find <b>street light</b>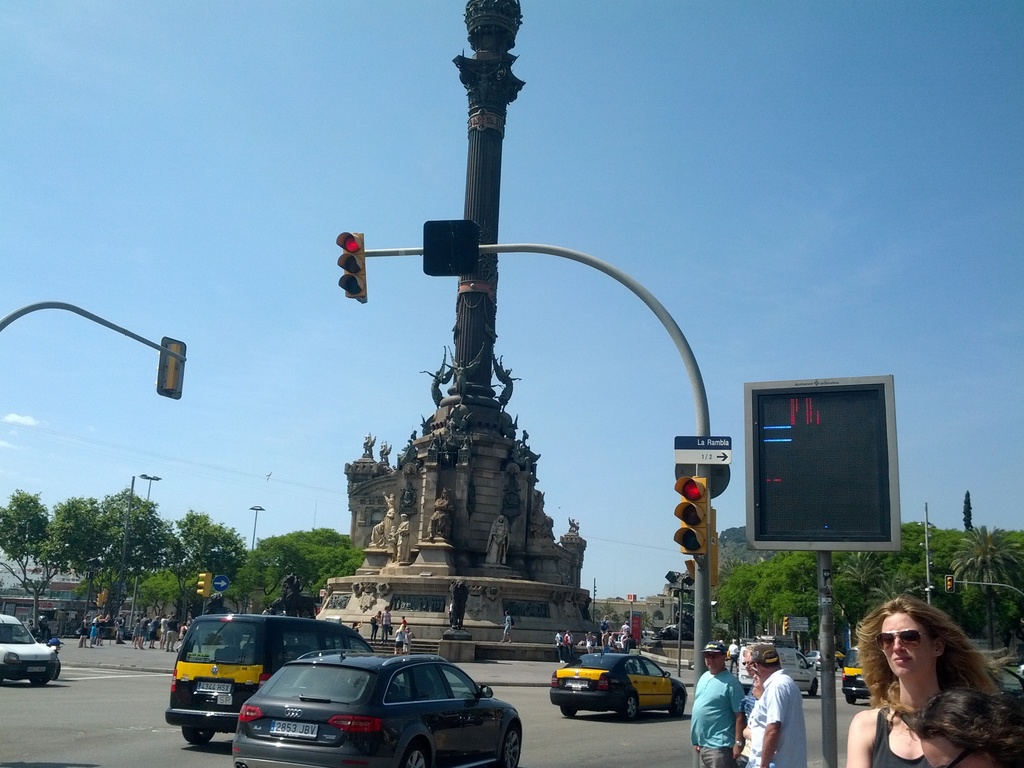
crop(78, 556, 106, 641)
